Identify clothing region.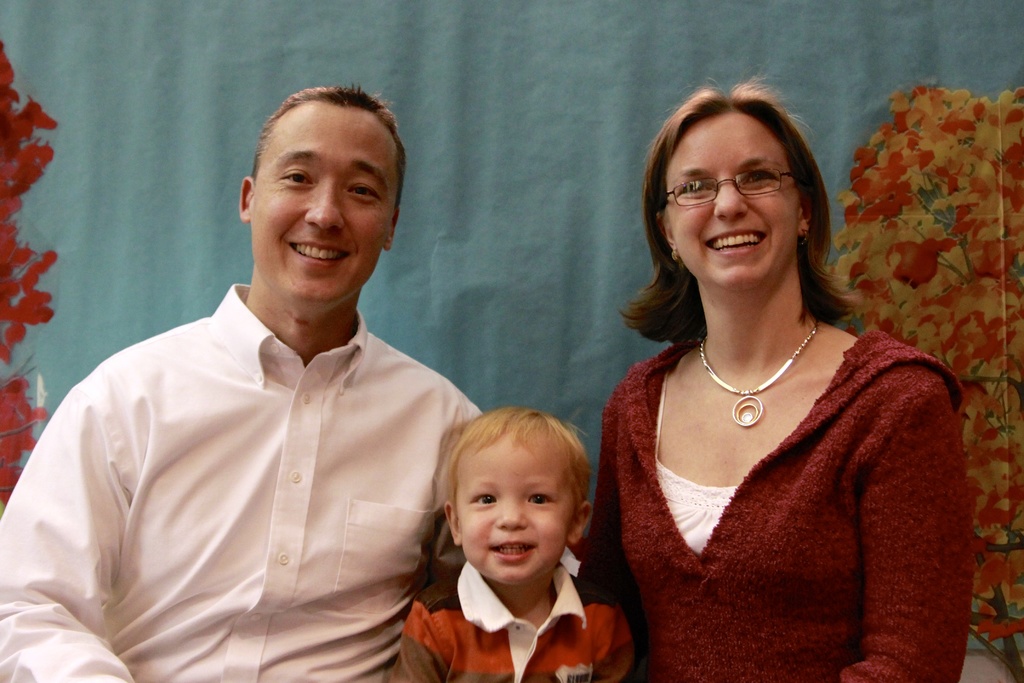
Region: box=[599, 299, 961, 666].
